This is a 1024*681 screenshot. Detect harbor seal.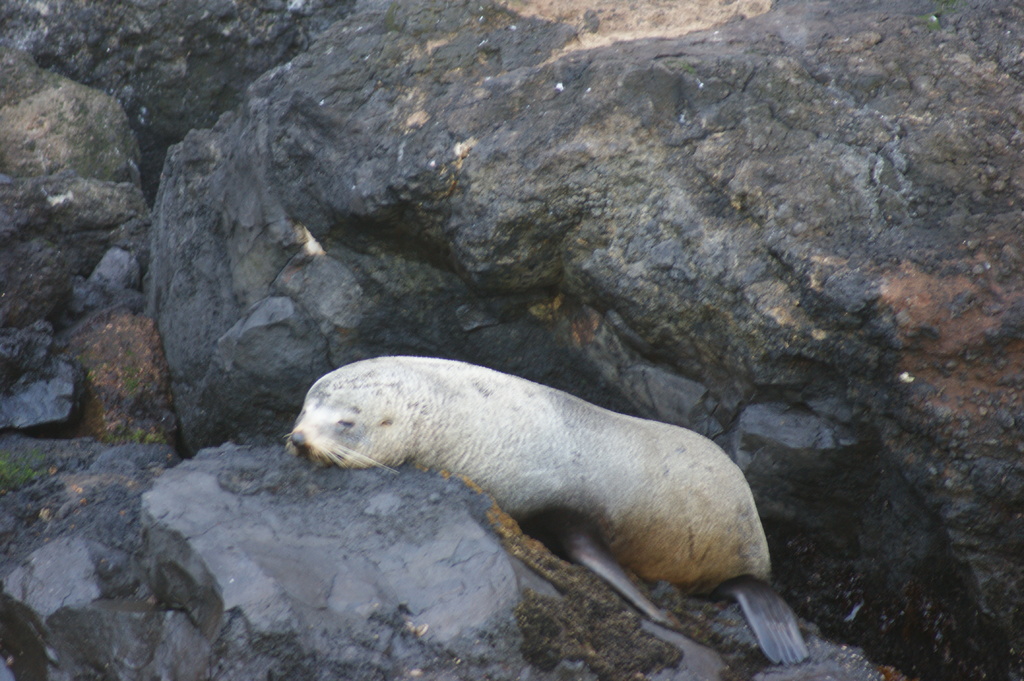
pyautogui.locateOnScreen(280, 355, 810, 666).
